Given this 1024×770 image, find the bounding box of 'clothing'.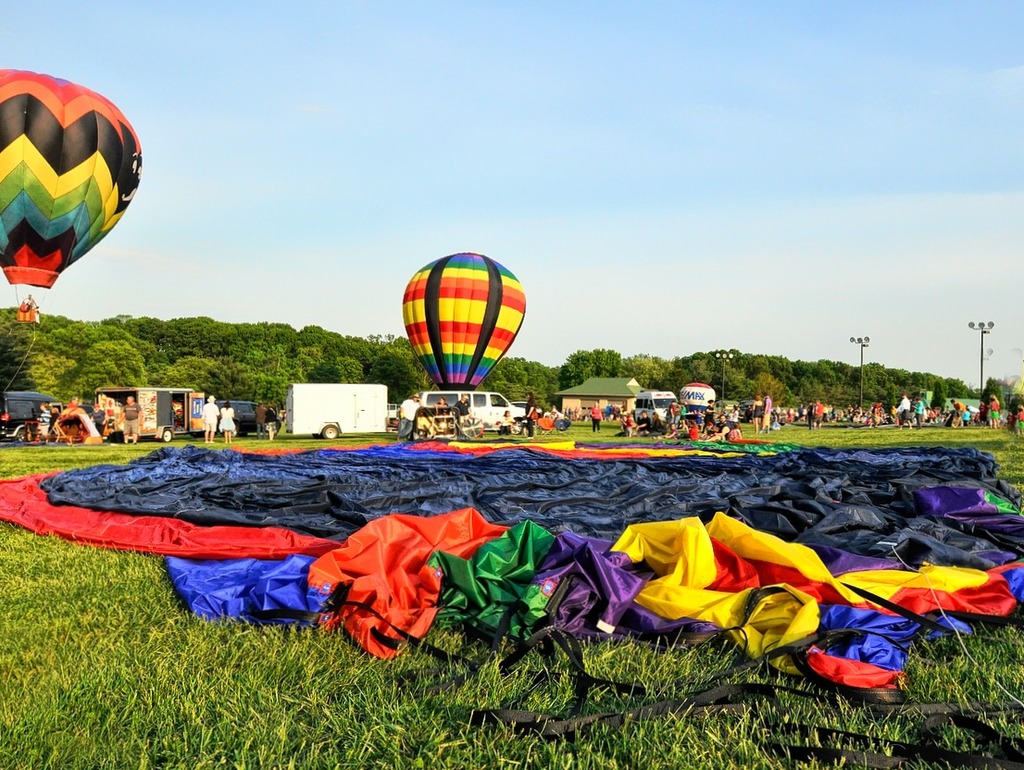
220,406,235,431.
